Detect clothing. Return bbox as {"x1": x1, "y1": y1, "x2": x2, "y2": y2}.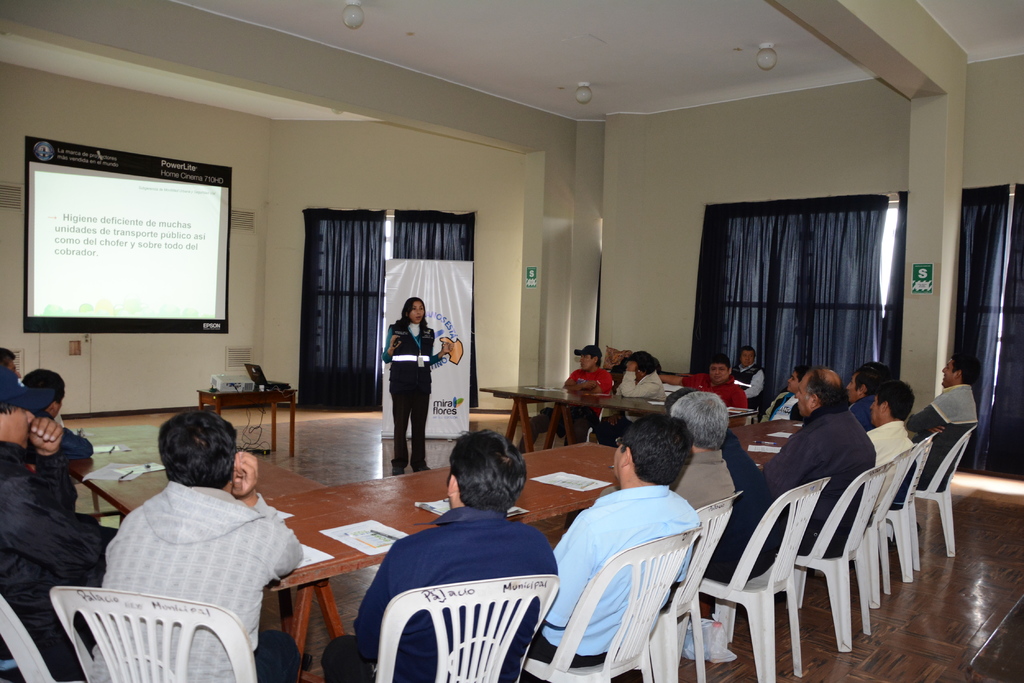
{"x1": 320, "y1": 504, "x2": 563, "y2": 682}.
